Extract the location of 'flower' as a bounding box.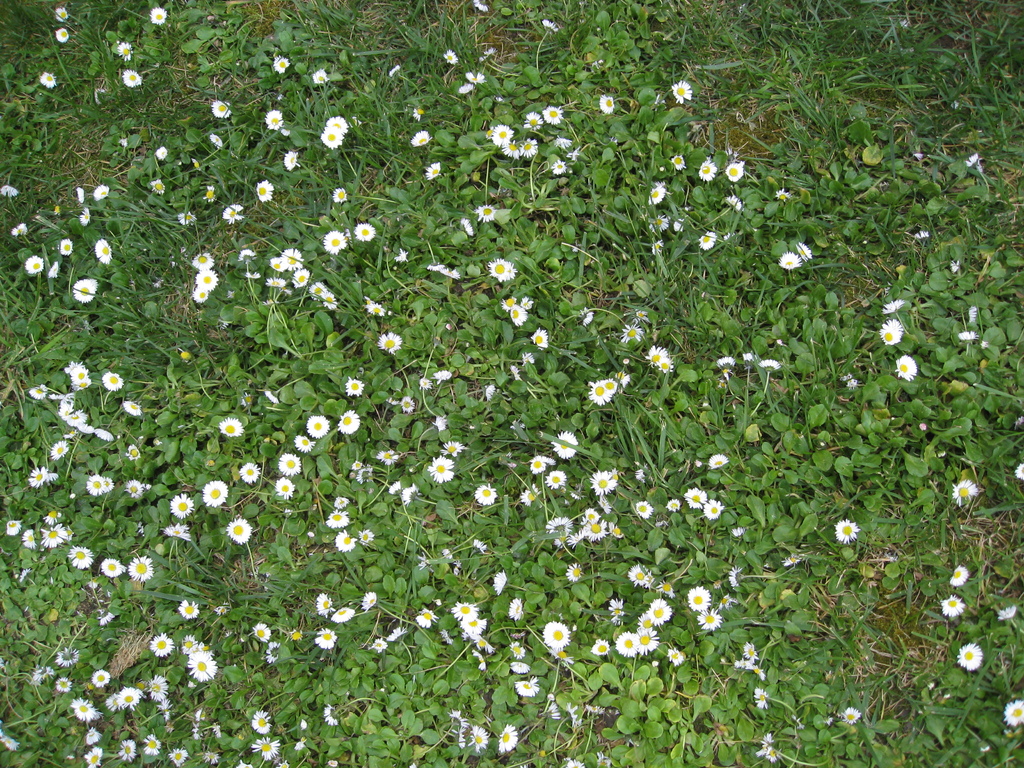
(left=57, top=646, right=79, bottom=666).
